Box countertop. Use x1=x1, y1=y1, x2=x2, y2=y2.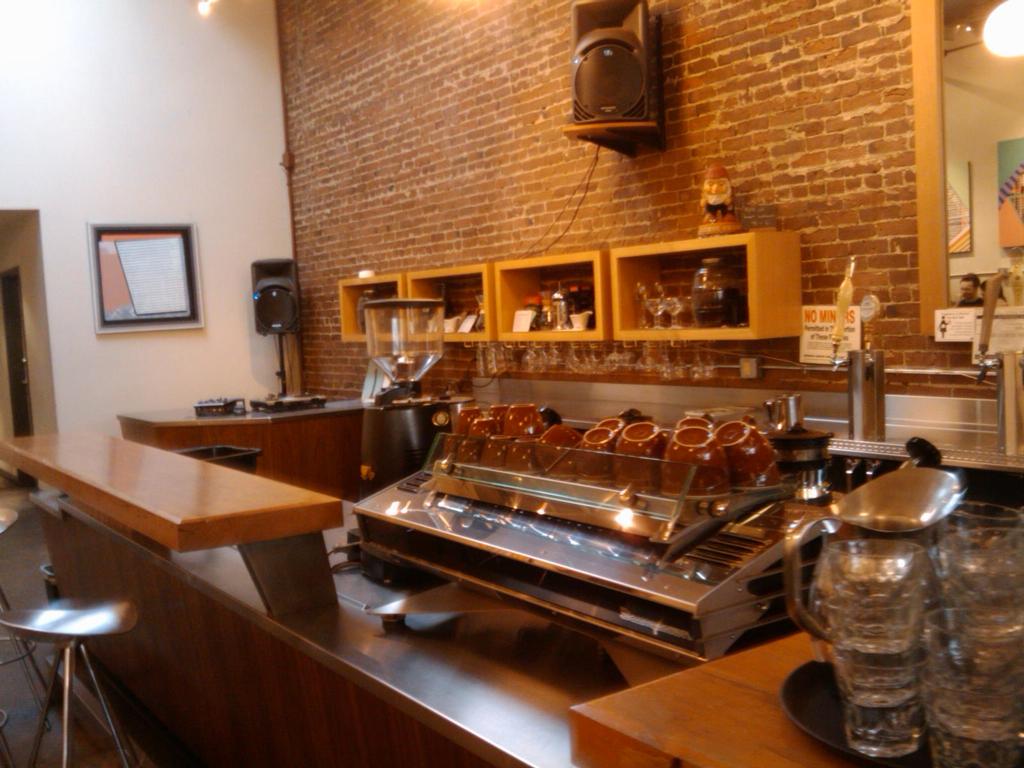
x1=568, y1=632, x2=872, y2=767.
